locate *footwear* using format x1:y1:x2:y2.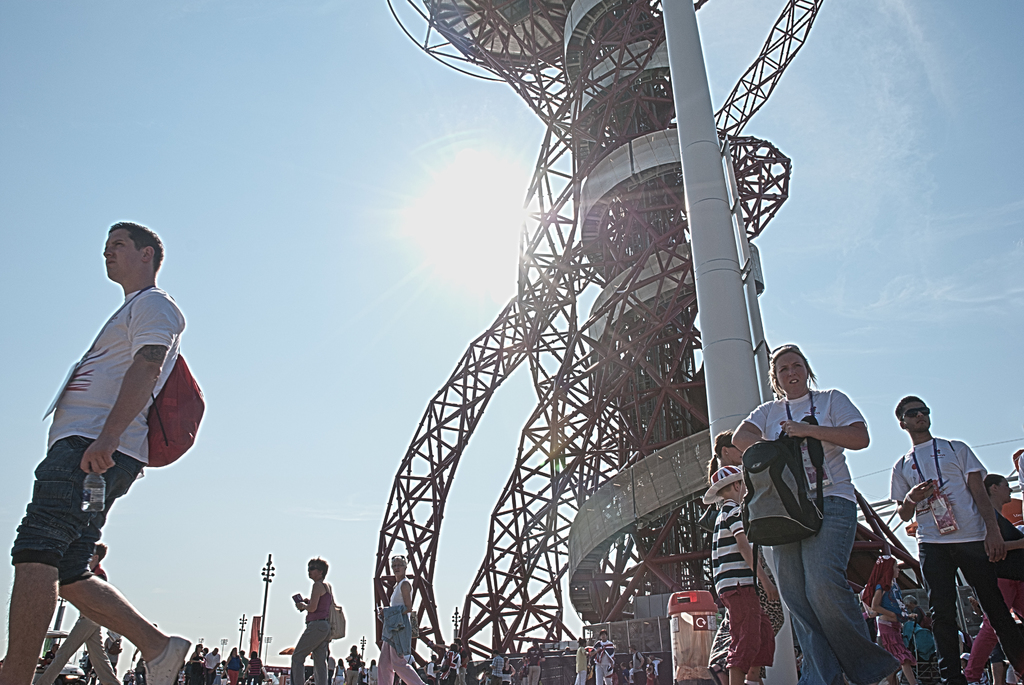
148:636:189:684.
